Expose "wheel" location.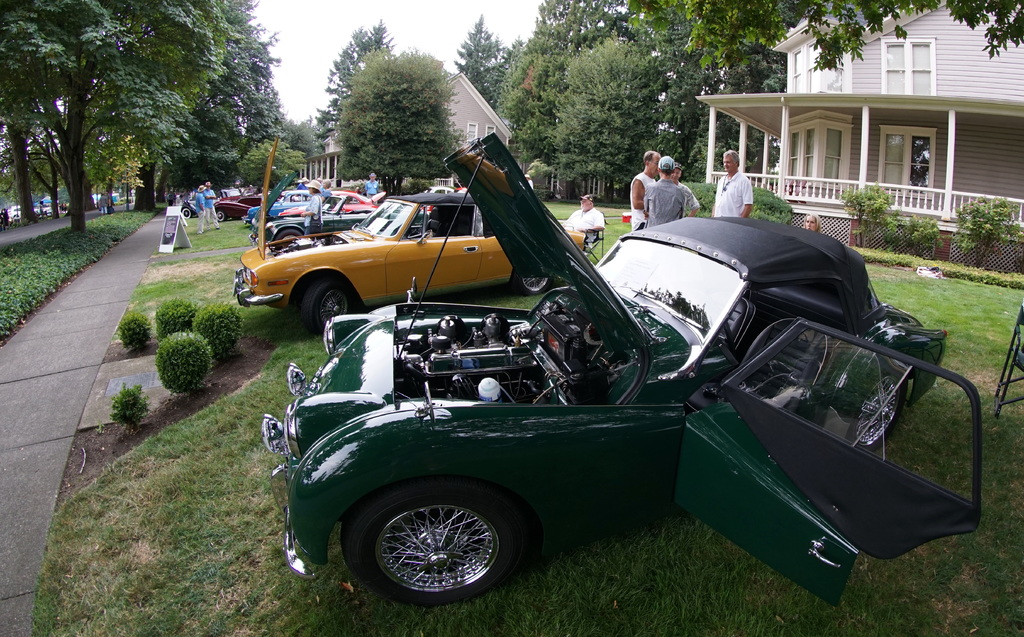
Exposed at crop(218, 209, 230, 223).
